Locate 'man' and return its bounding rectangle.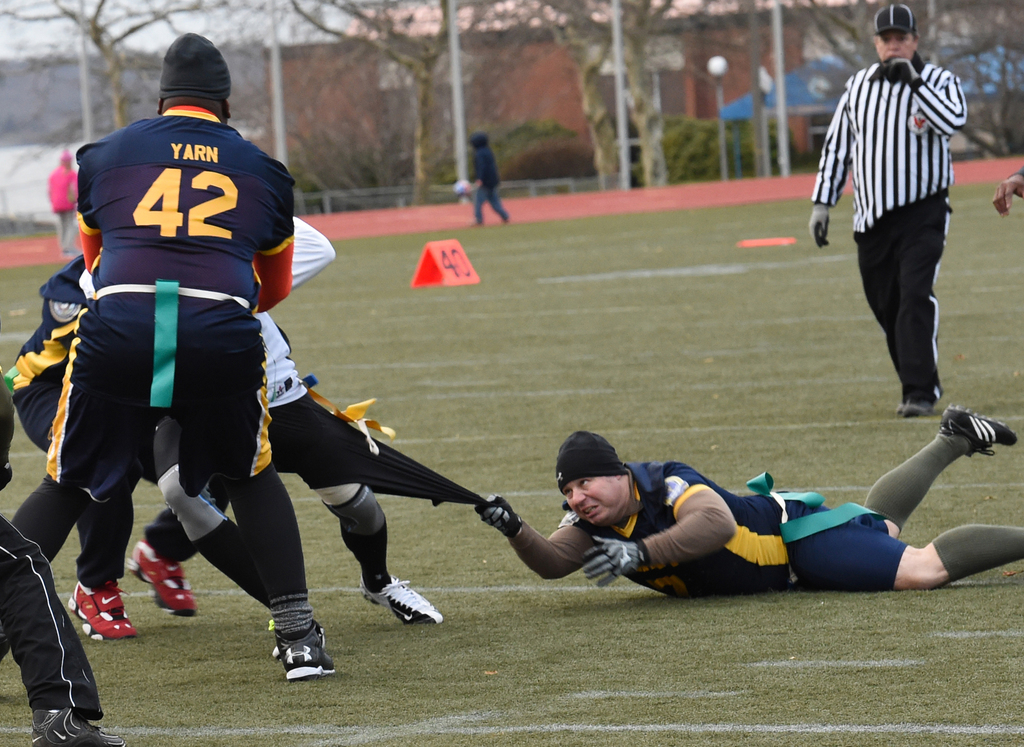
detection(474, 405, 1023, 591).
